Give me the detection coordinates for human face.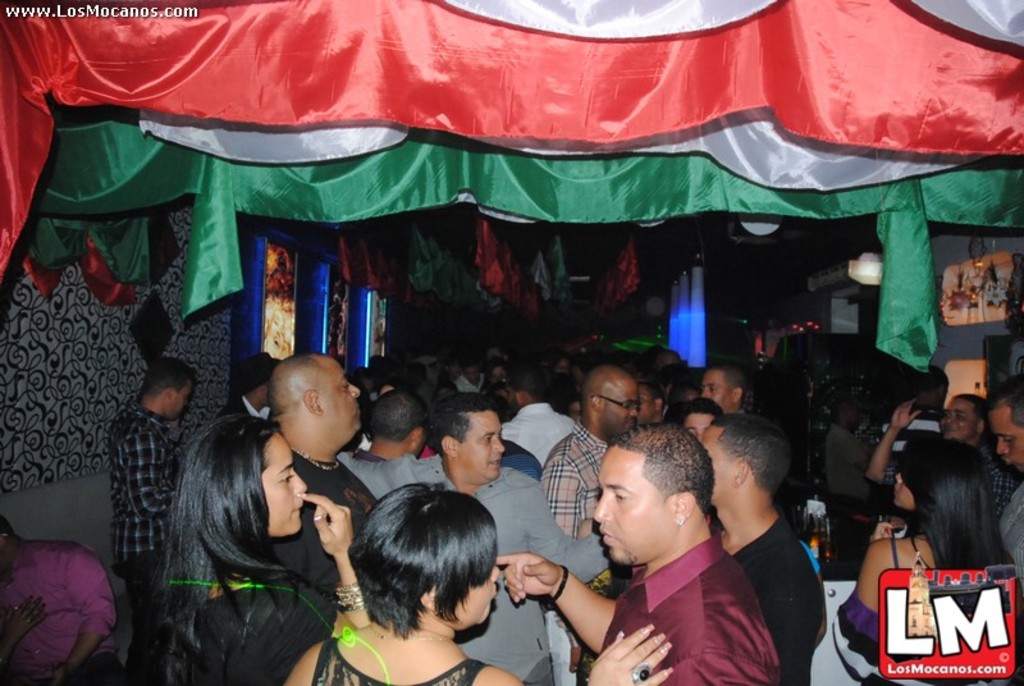
261,427,306,535.
